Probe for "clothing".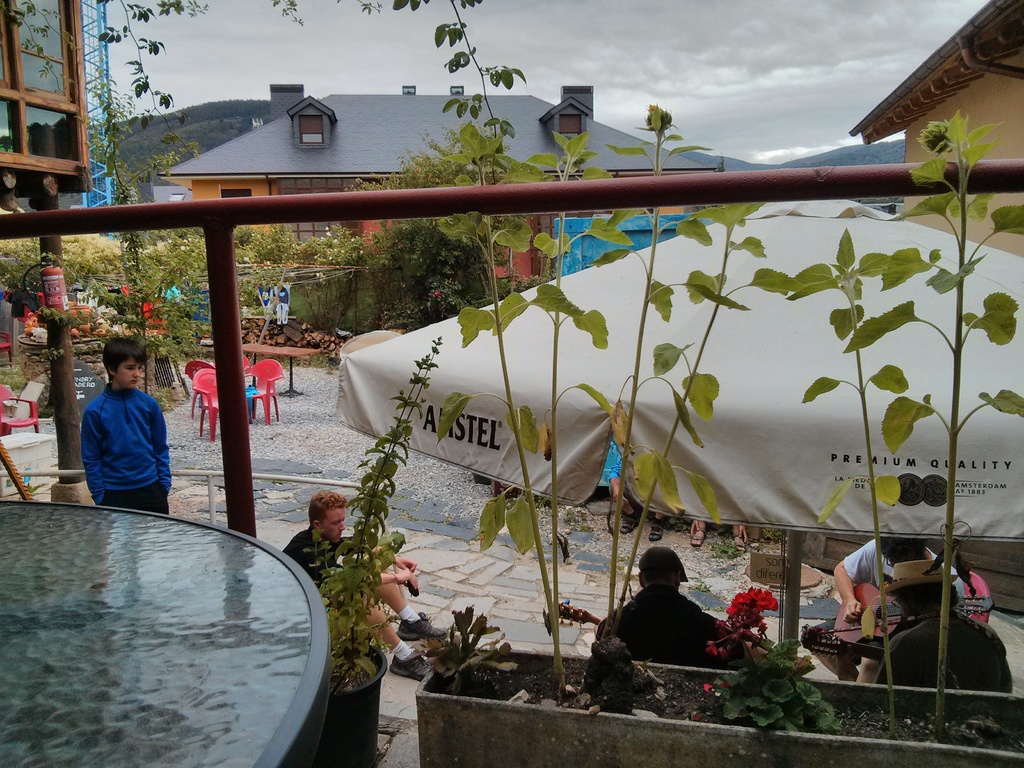
Probe result: 587,589,740,657.
